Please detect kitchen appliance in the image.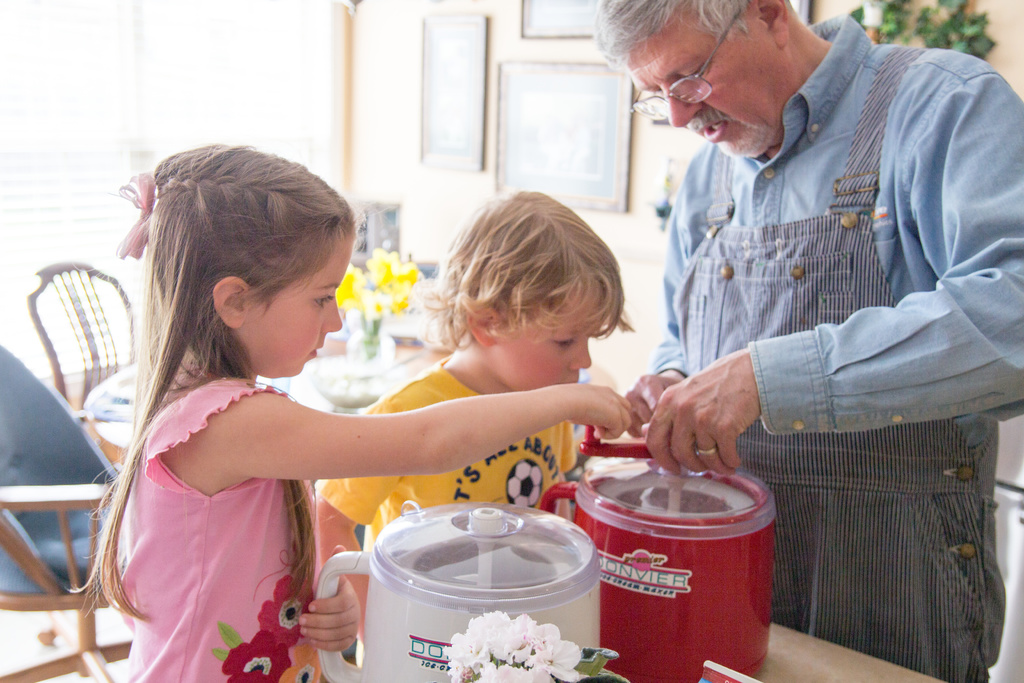
<region>547, 427, 771, 682</region>.
